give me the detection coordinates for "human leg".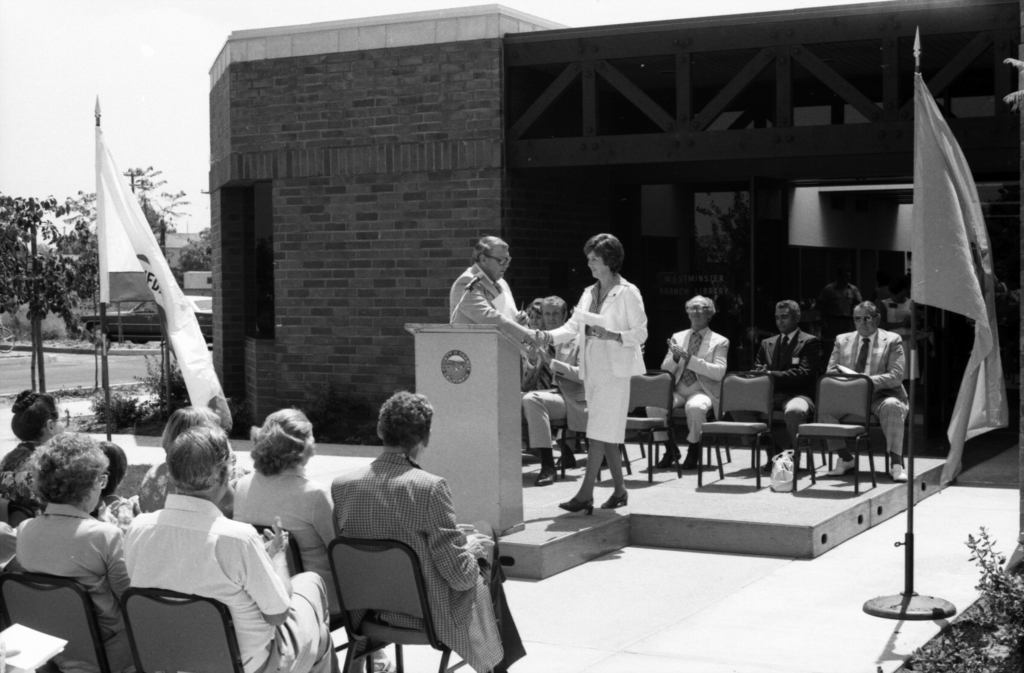
locate(782, 386, 815, 448).
